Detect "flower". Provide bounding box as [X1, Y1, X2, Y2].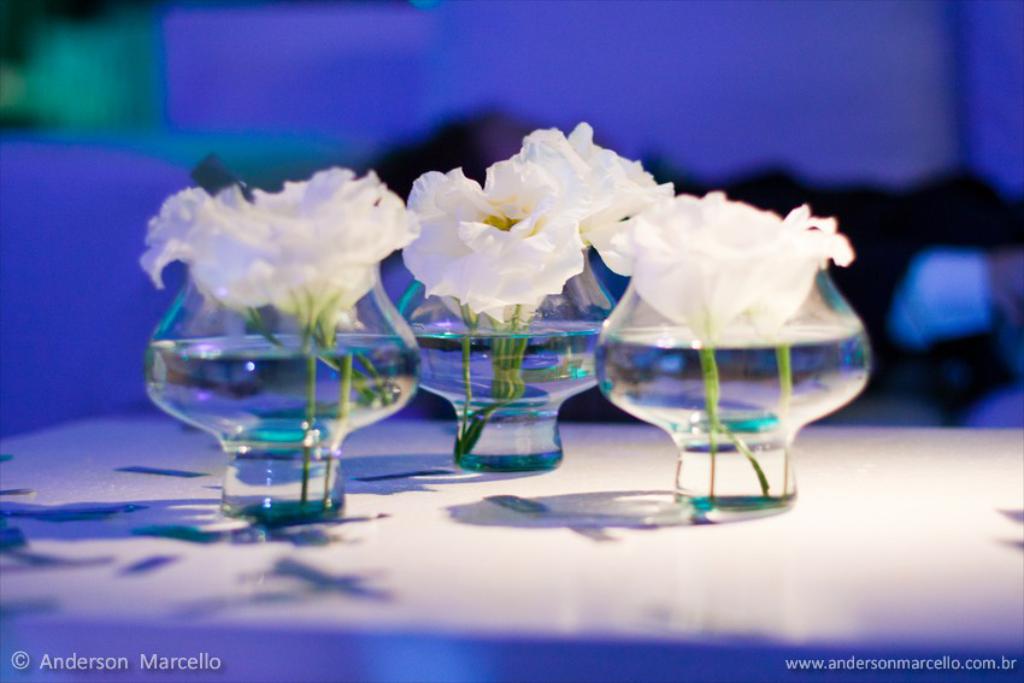
[500, 118, 678, 257].
